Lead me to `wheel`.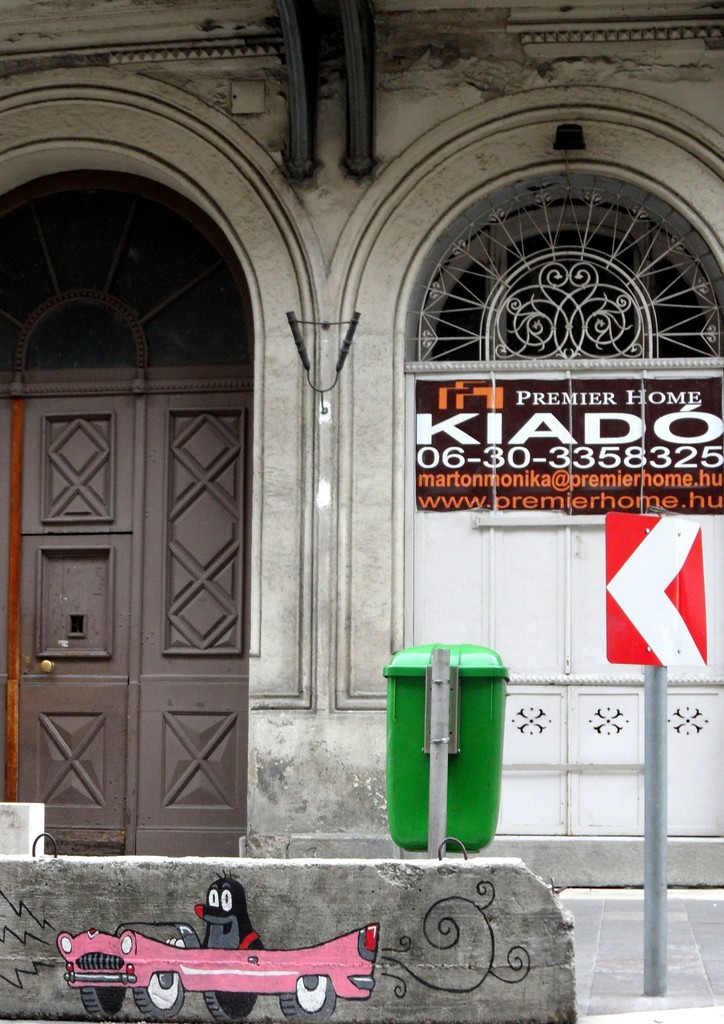
Lead to {"x1": 279, "y1": 974, "x2": 337, "y2": 1023}.
